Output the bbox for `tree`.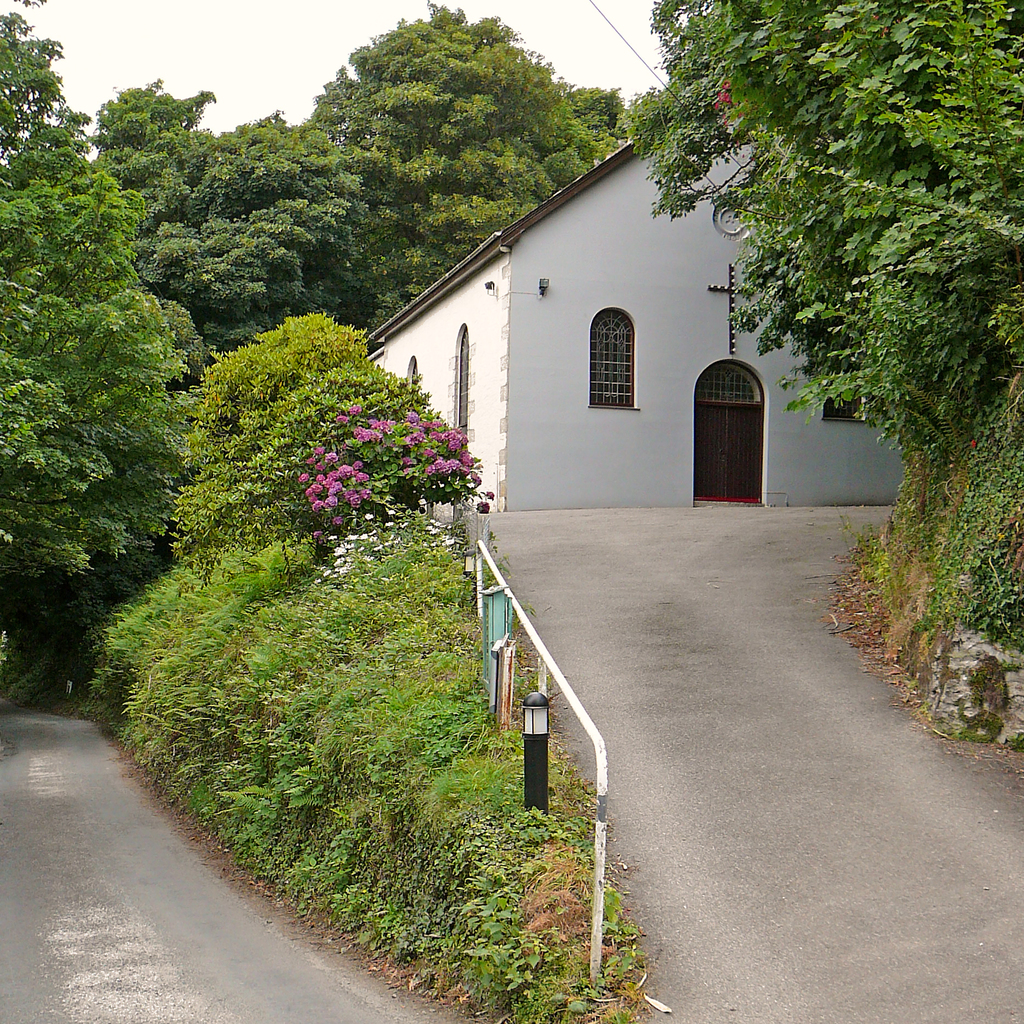
region(154, 108, 406, 342).
